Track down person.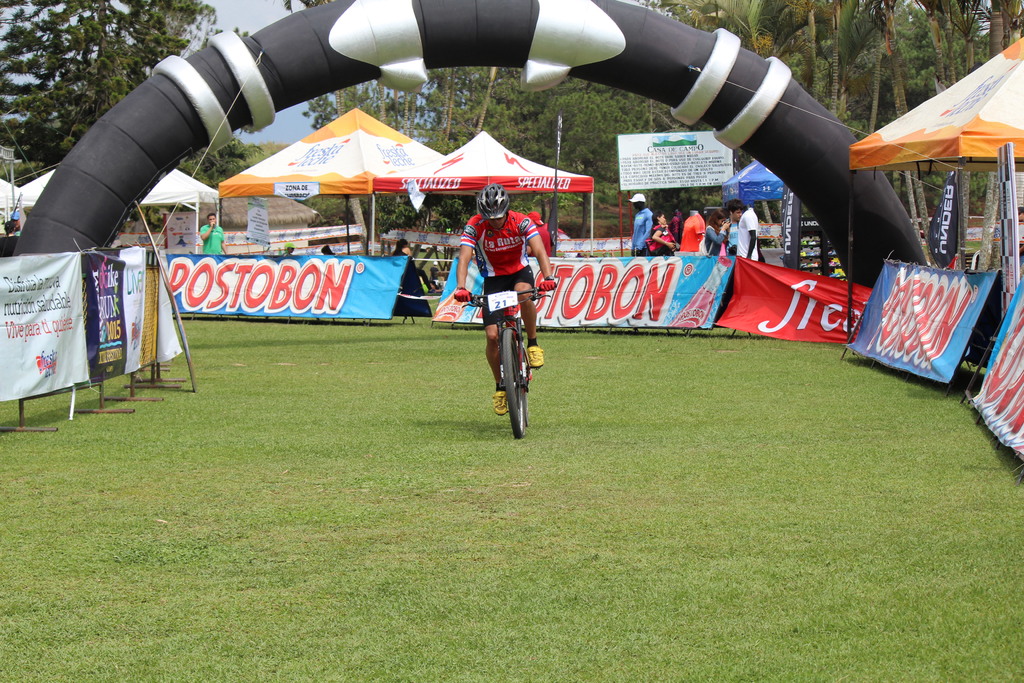
Tracked to (left=282, top=241, right=299, bottom=257).
